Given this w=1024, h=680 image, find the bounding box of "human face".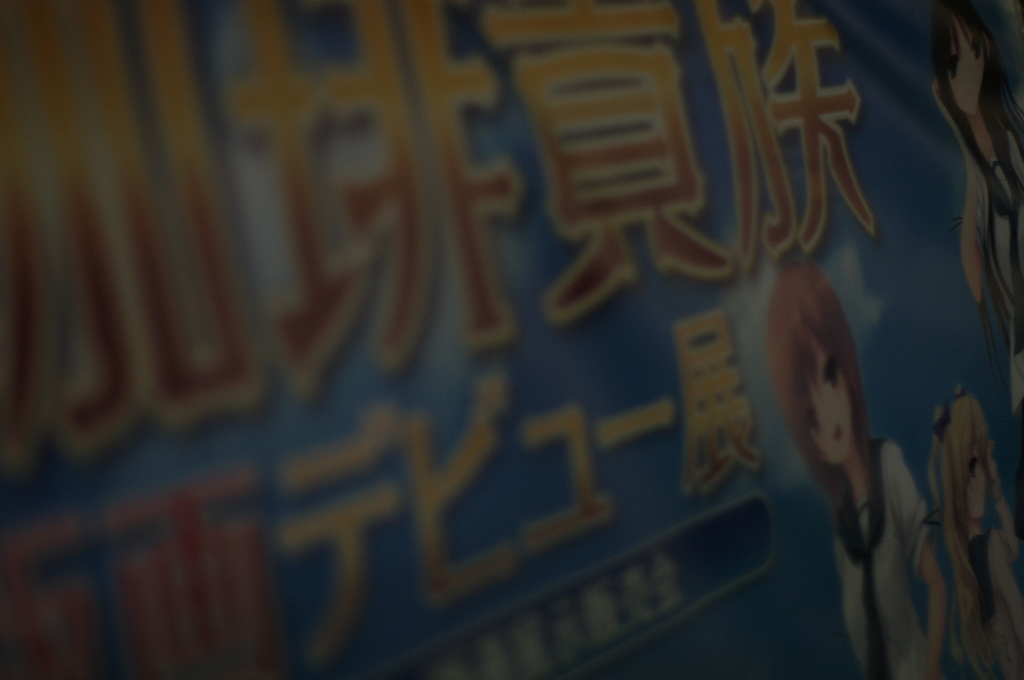
958,450,993,519.
